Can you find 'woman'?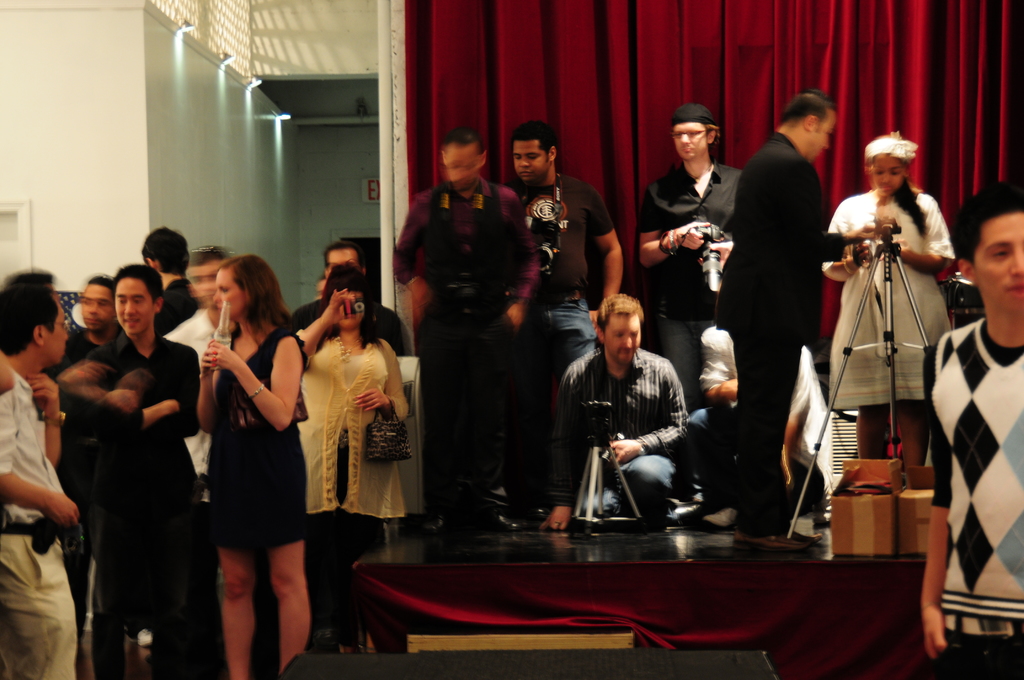
Yes, bounding box: pyautogui.locateOnScreen(296, 267, 409, 651).
